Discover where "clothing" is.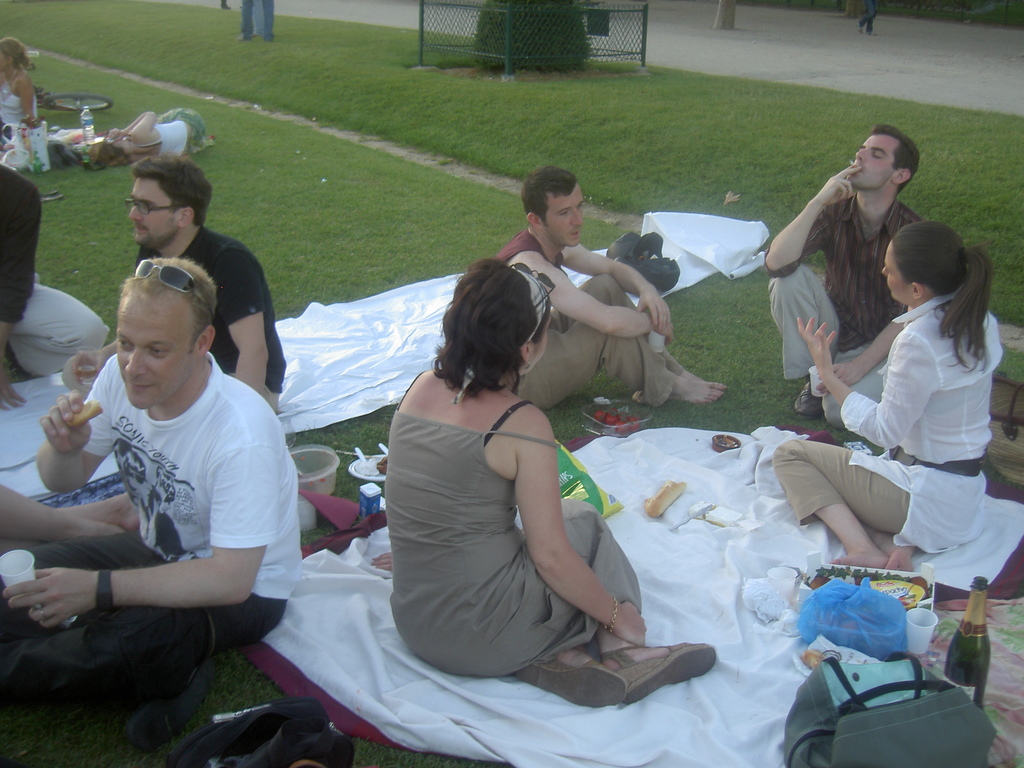
Discovered at 10,344,309,717.
